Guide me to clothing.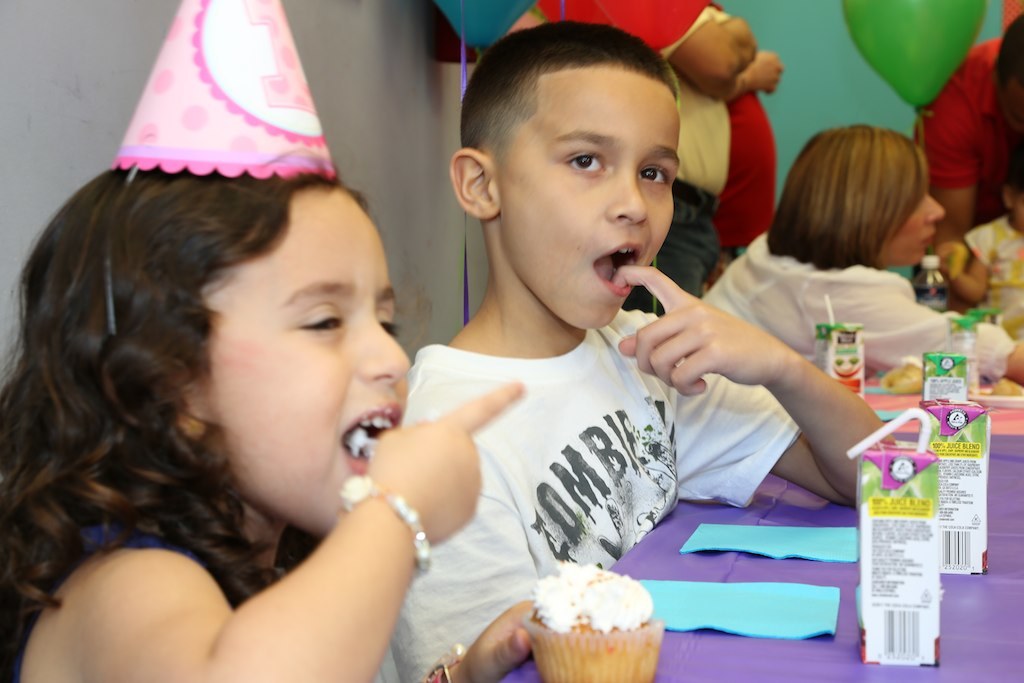
Guidance: bbox(956, 213, 1023, 349).
